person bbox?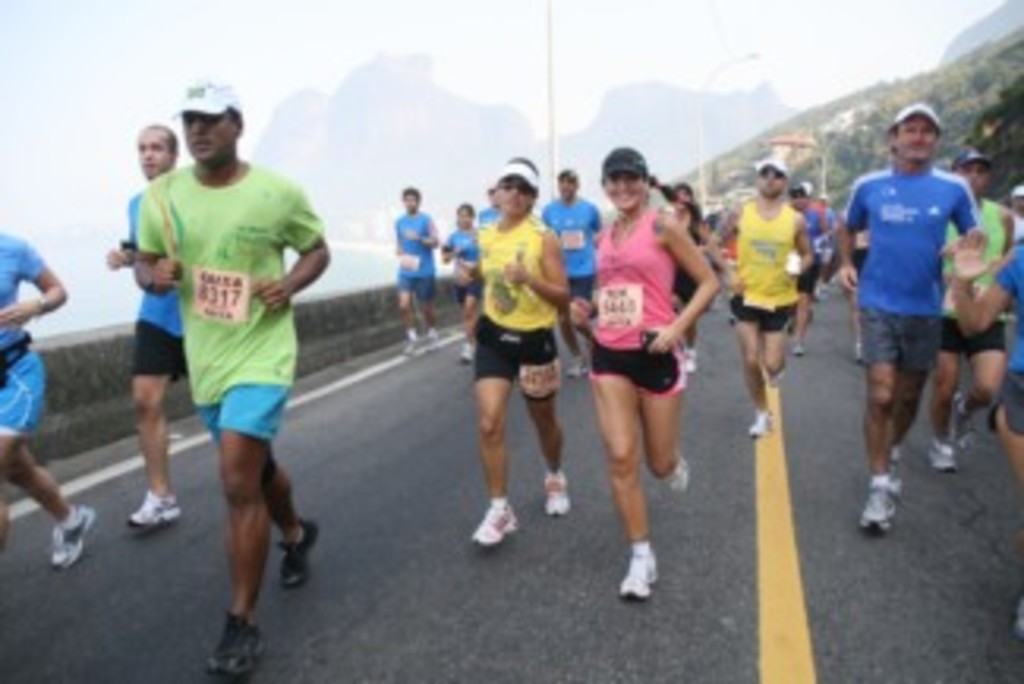
[120,44,315,668]
